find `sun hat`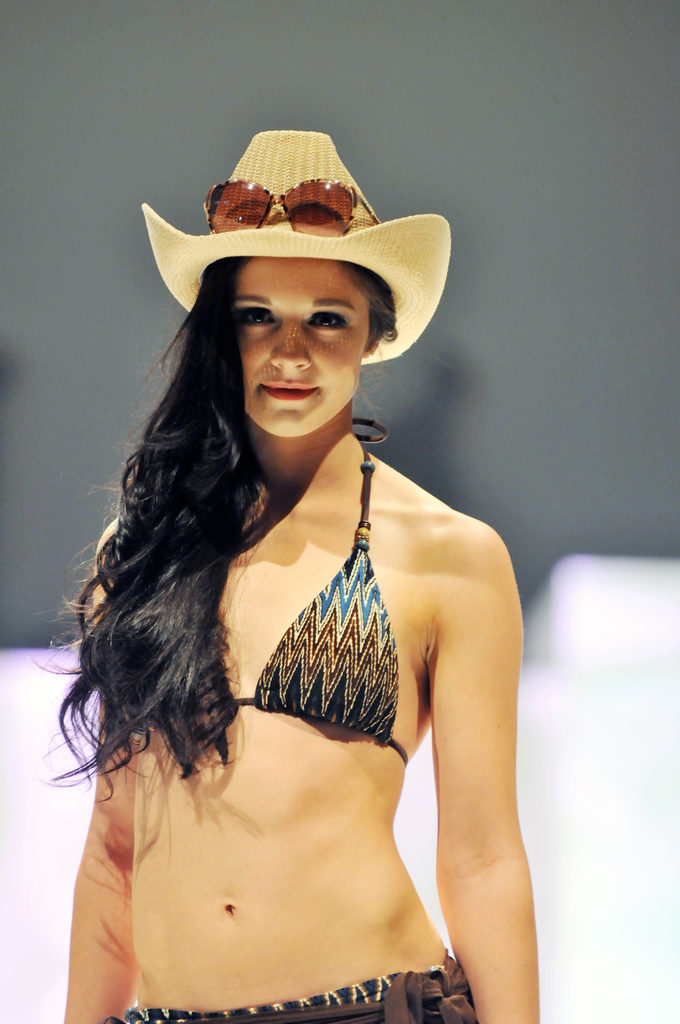
{"left": 138, "top": 127, "right": 451, "bottom": 364}
